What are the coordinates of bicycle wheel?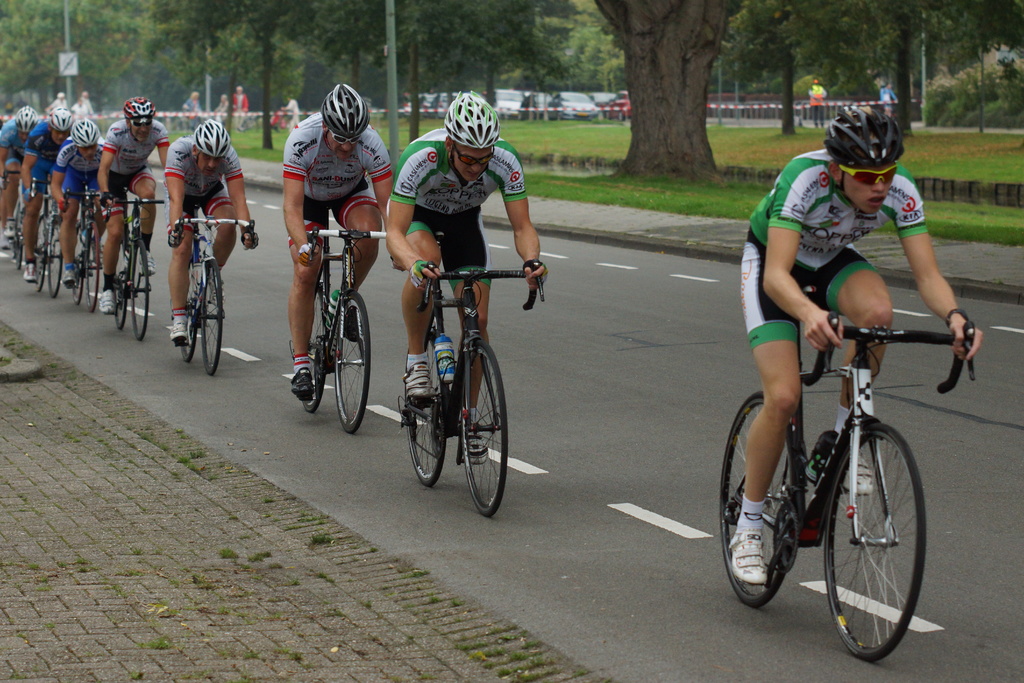
(x1=196, y1=258, x2=225, y2=379).
